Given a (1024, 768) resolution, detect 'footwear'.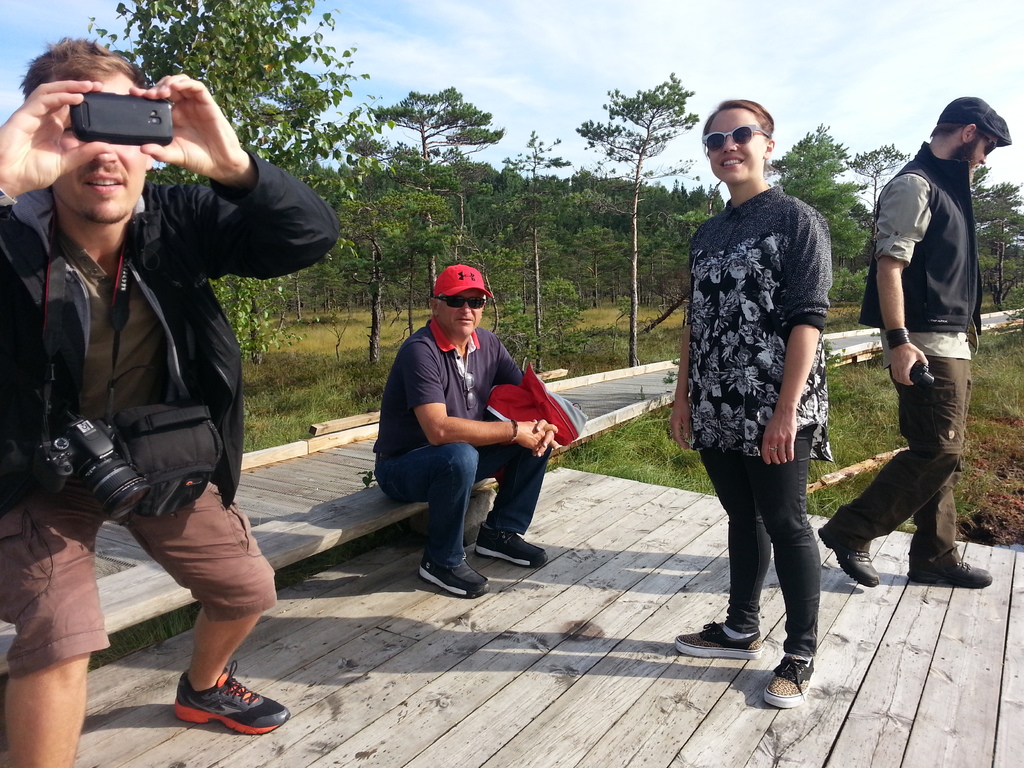
bbox=(420, 549, 492, 600).
